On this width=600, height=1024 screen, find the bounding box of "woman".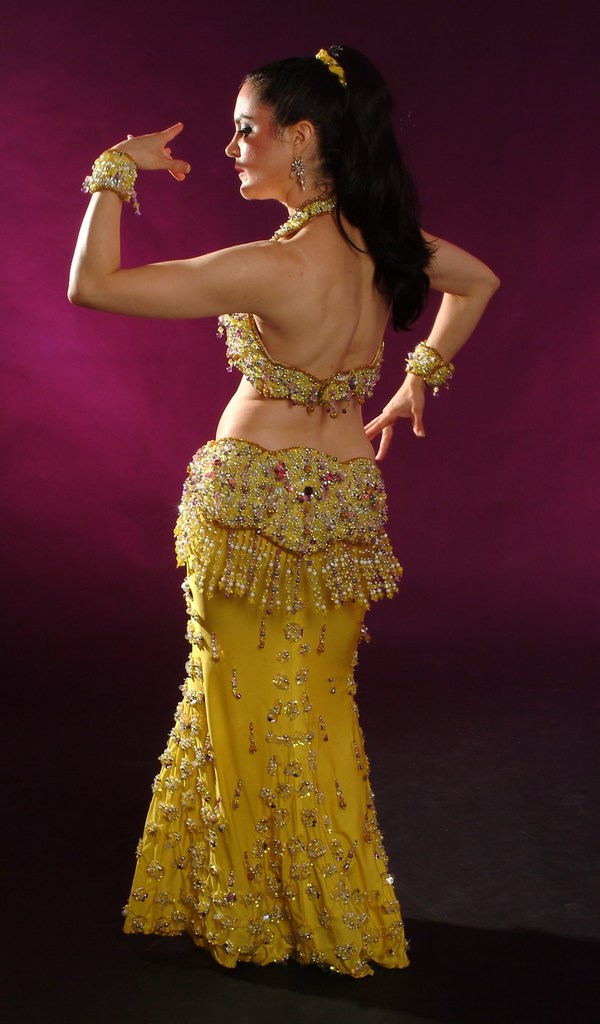
Bounding box: select_region(59, 49, 494, 936).
